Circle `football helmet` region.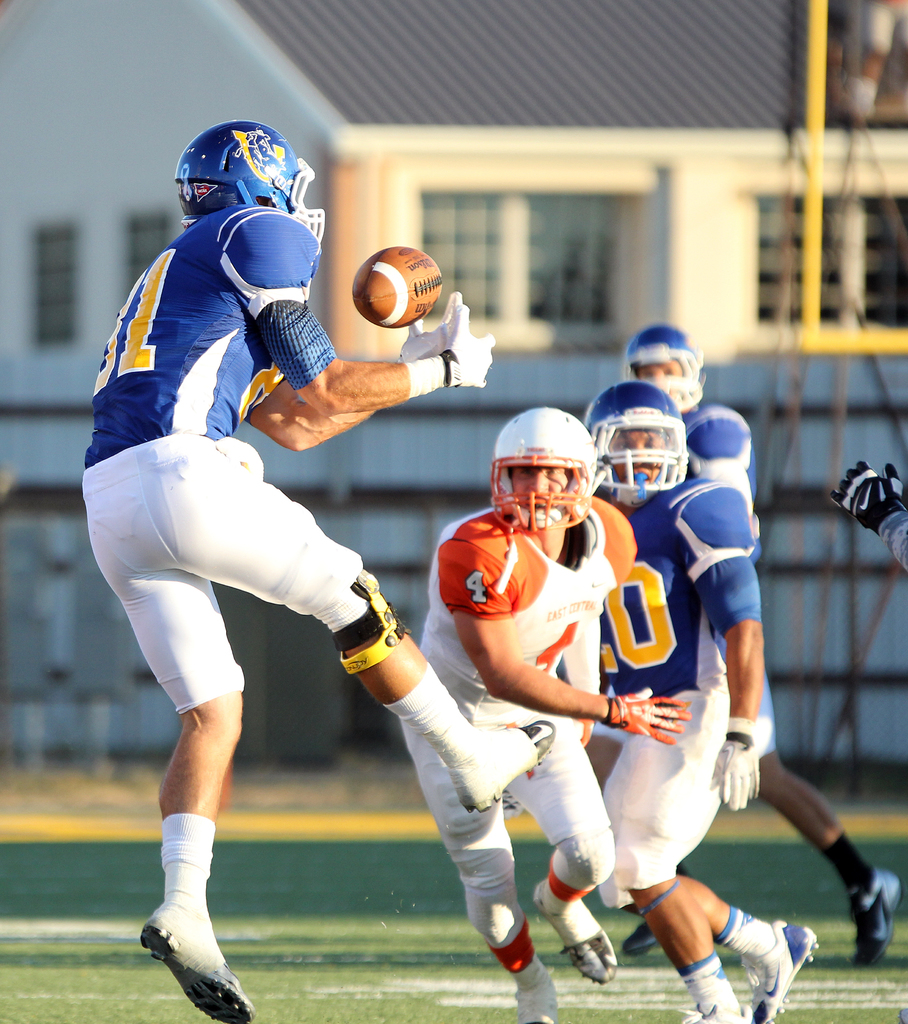
Region: (left=619, top=323, right=702, bottom=415).
